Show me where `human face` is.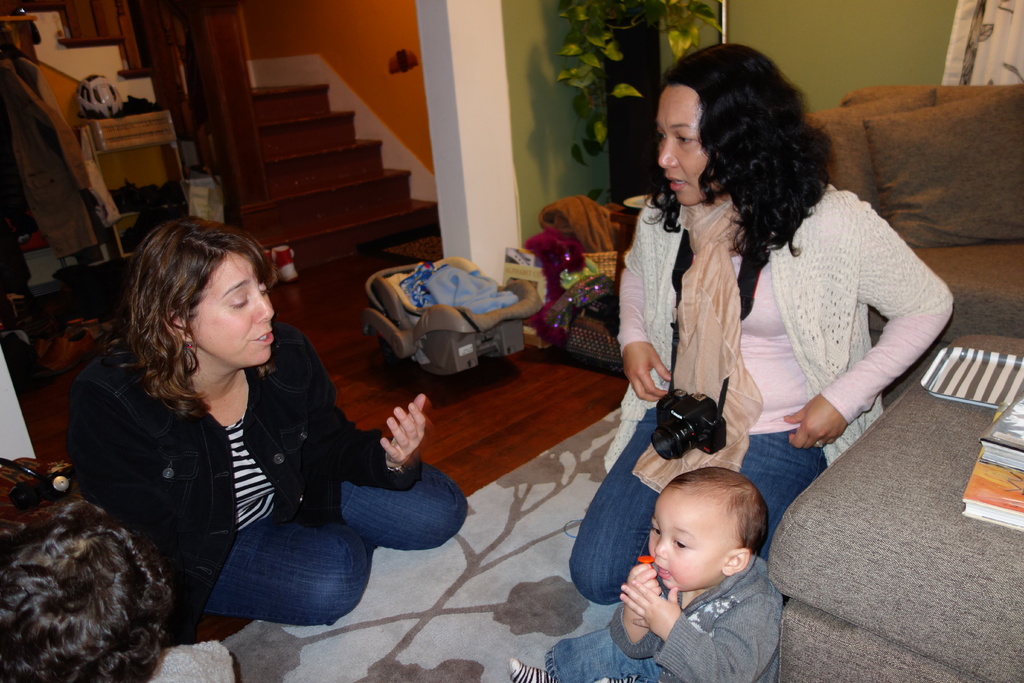
`human face` is at x1=189 y1=252 x2=273 y2=362.
